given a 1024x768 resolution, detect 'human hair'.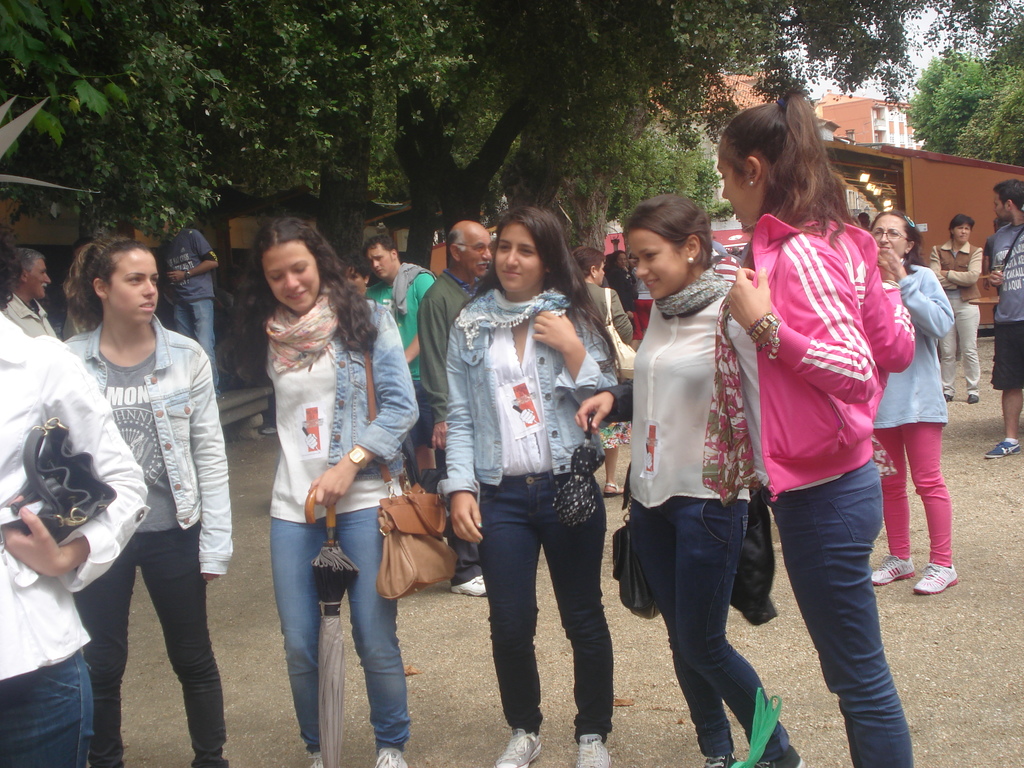
(left=728, top=95, right=855, bottom=243).
